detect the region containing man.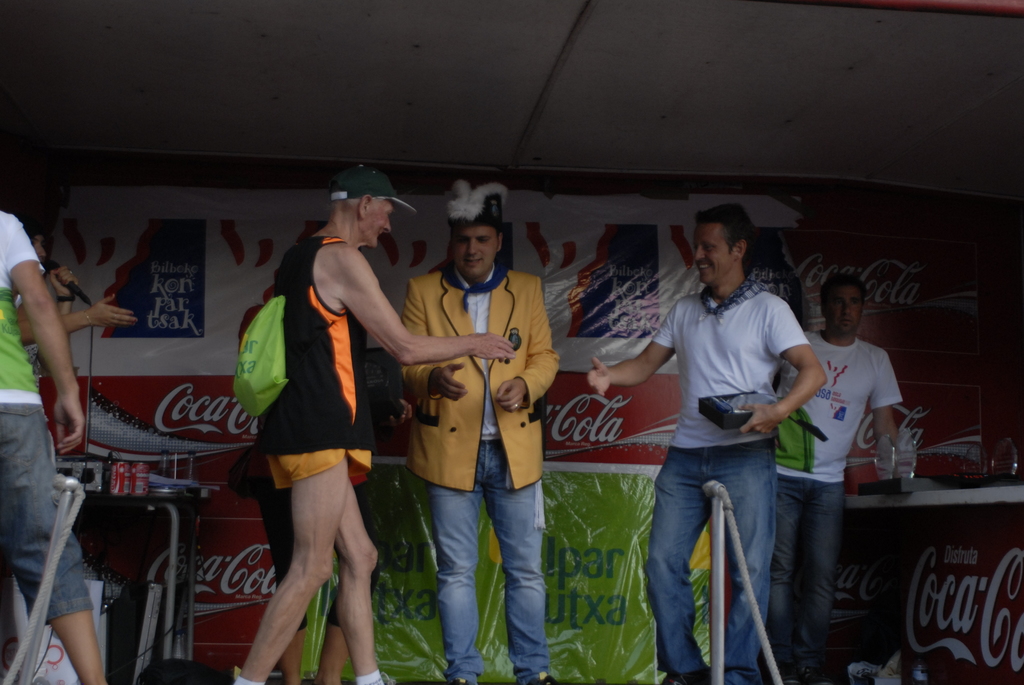
region(766, 275, 902, 684).
